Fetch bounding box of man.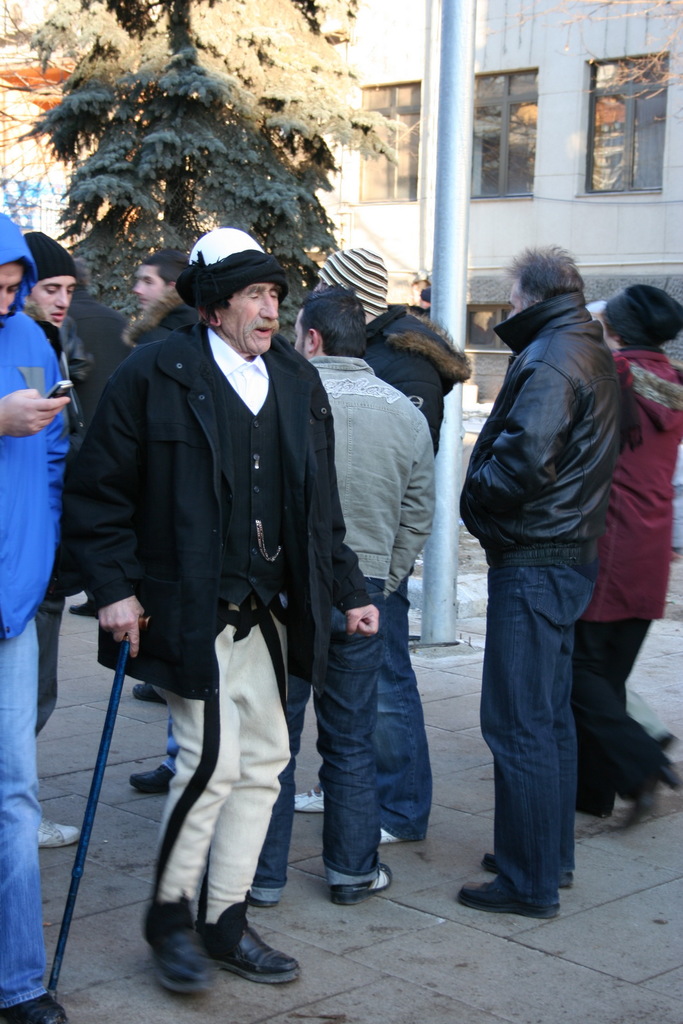
Bbox: [x1=247, y1=283, x2=440, y2=915].
